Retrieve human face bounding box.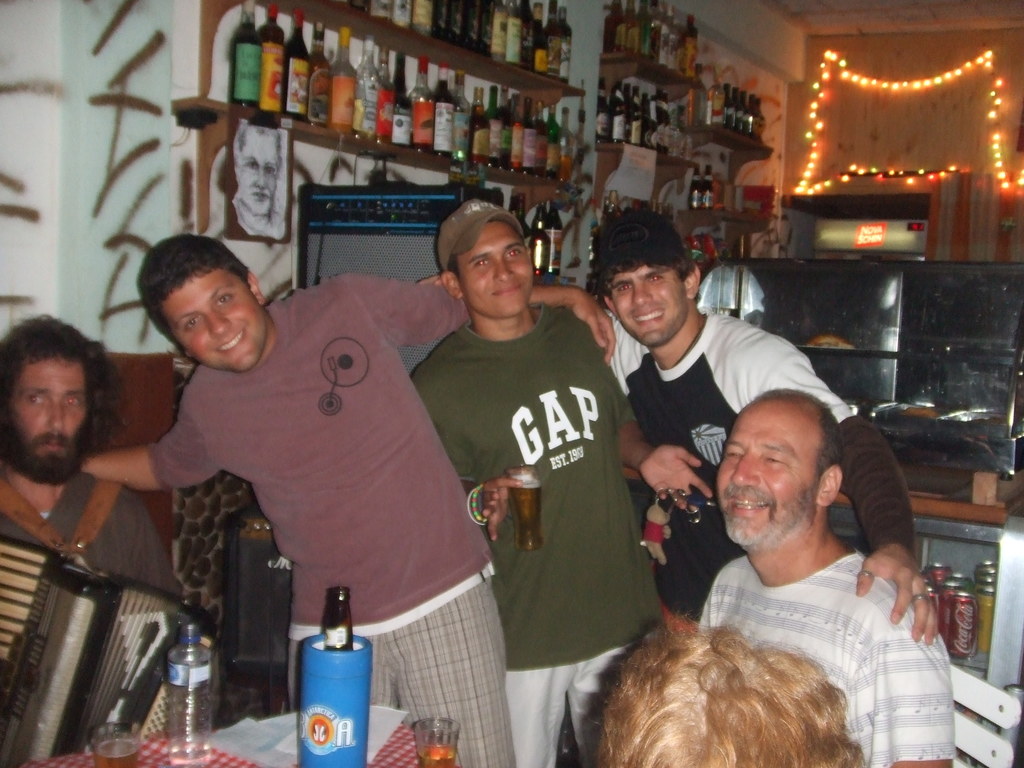
Bounding box: [611,265,691,347].
